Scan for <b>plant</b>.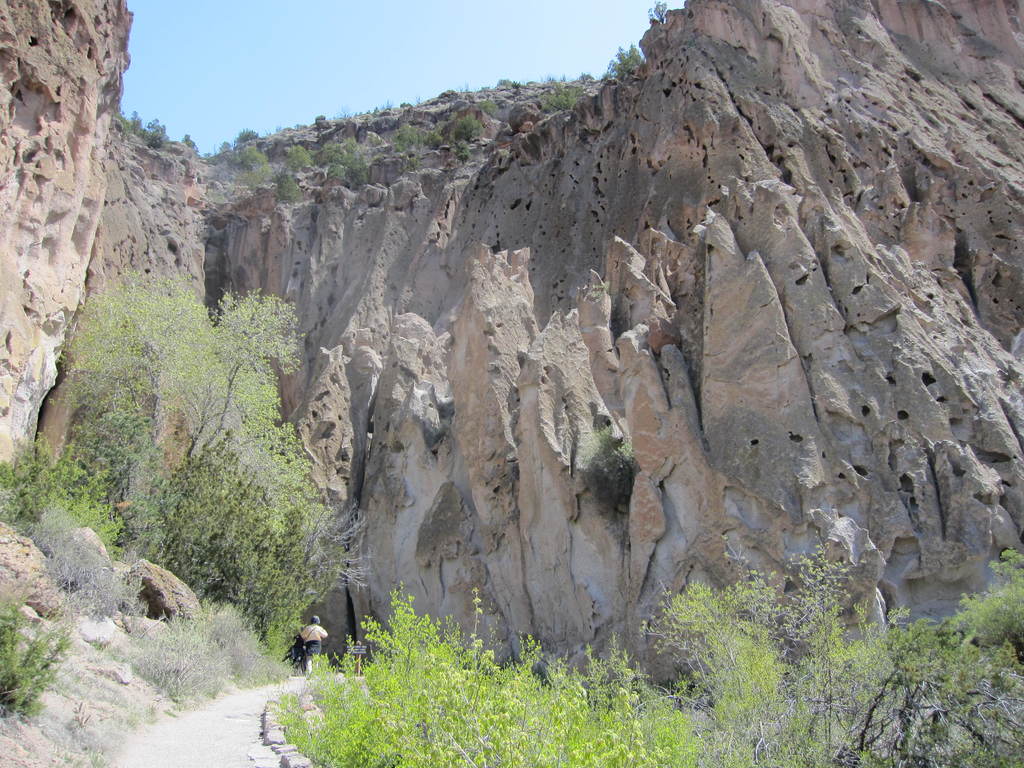
Scan result: region(397, 151, 420, 166).
